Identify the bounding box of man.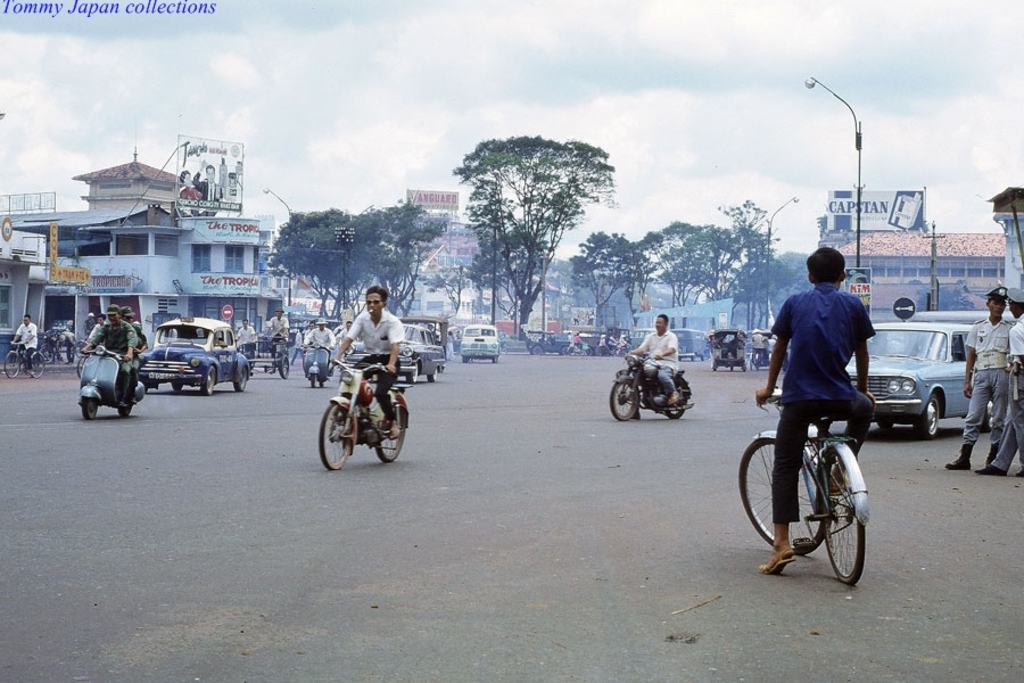
crop(944, 287, 1011, 464).
